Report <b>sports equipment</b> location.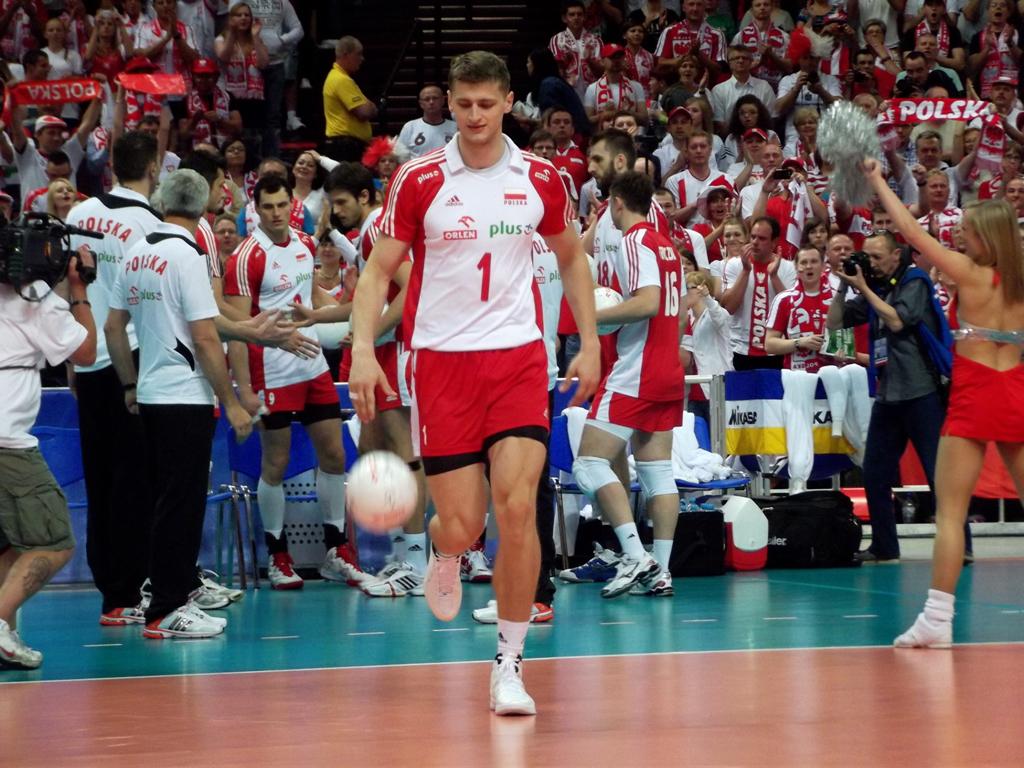
Report: [343,445,423,536].
